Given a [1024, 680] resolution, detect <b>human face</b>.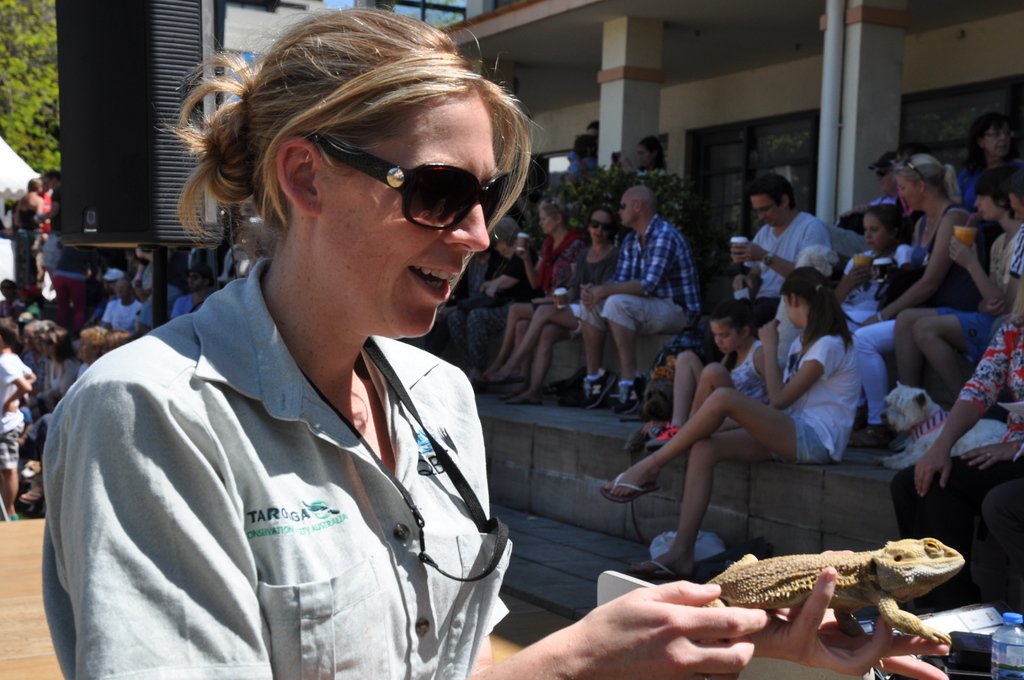
<box>328,92,501,342</box>.
